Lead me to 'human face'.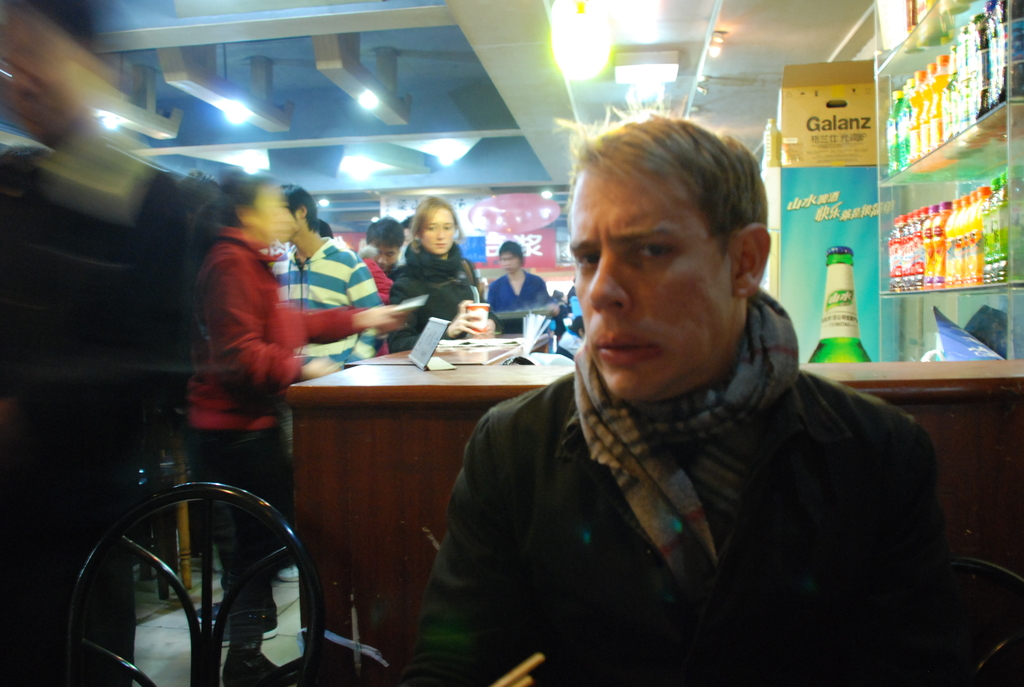
Lead to (254,180,289,244).
